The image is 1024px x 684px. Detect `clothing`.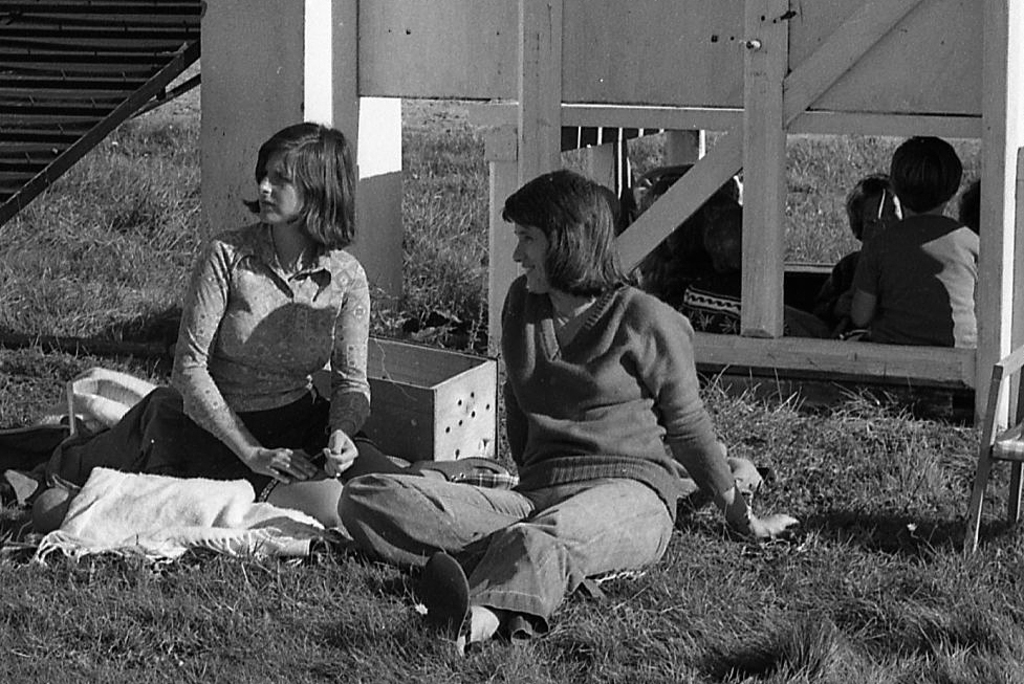
Detection: crop(852, 214, 981, 340).
